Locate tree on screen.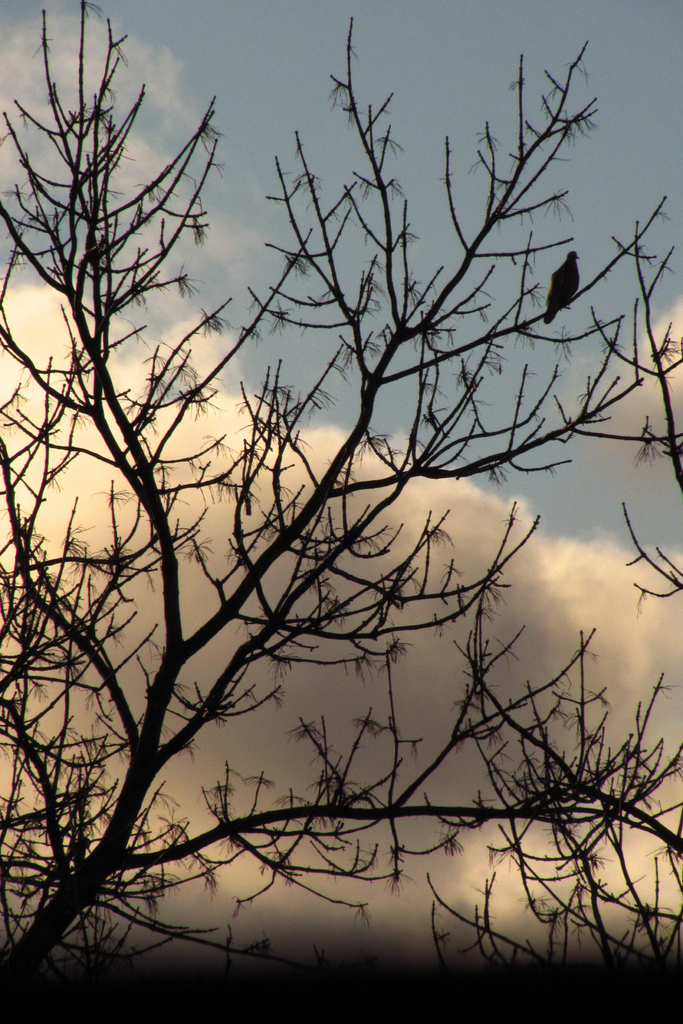
On screen at box=[0, 0, 682, 1023].
